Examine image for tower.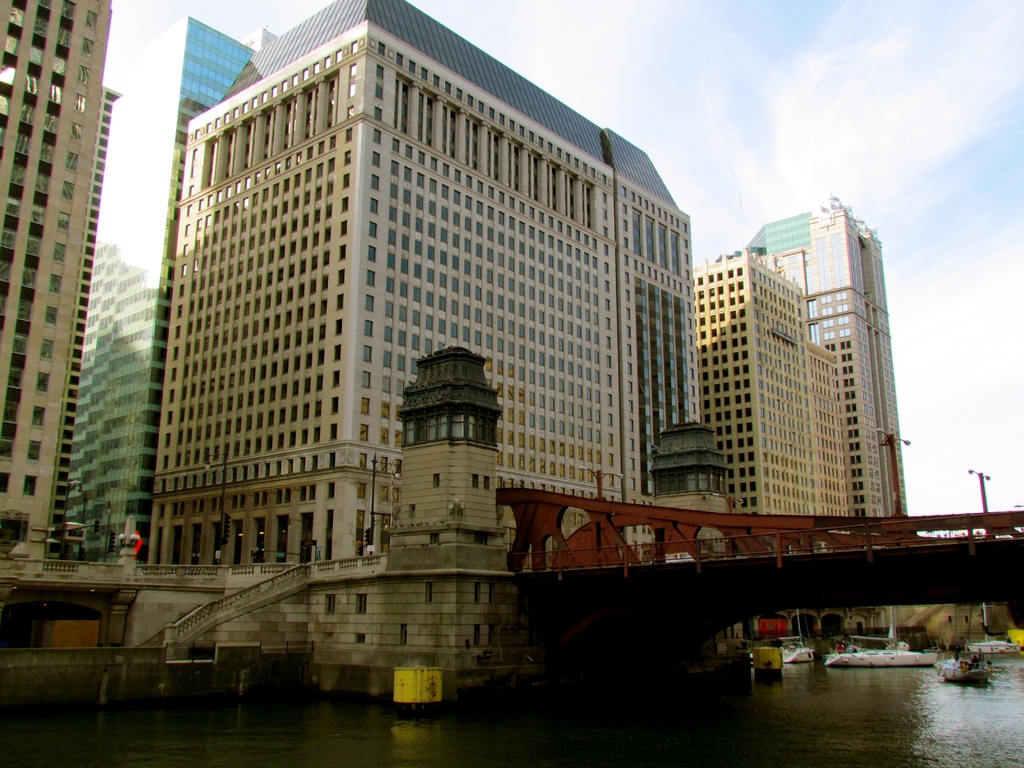
Examination result: bbox(701, 240, 856, 516).
